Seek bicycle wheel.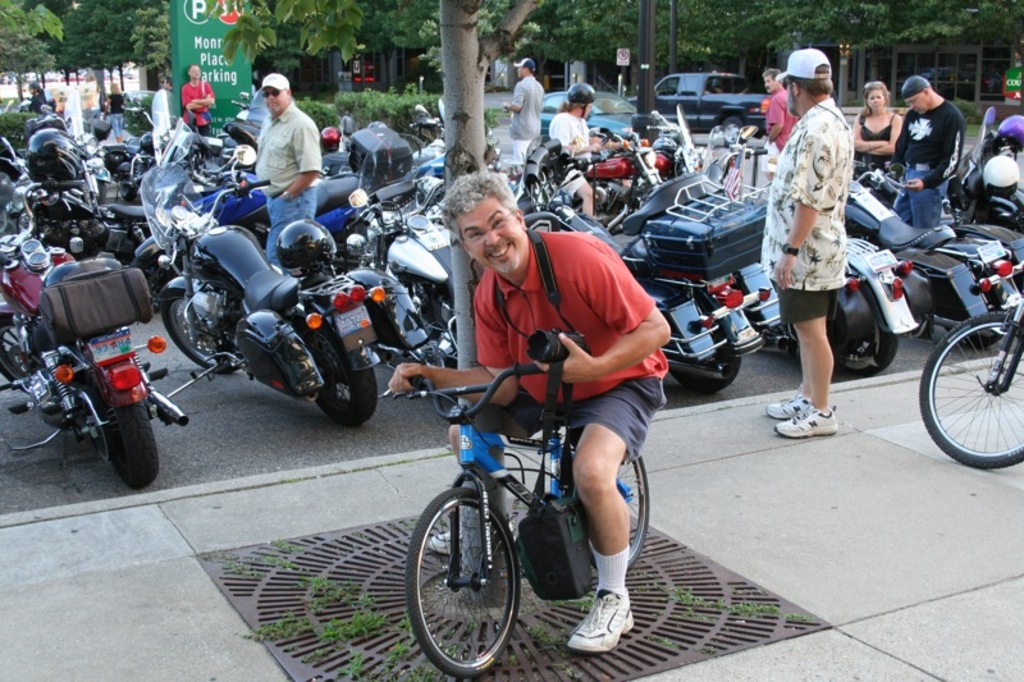
box(918, 306, 1023, 471).
